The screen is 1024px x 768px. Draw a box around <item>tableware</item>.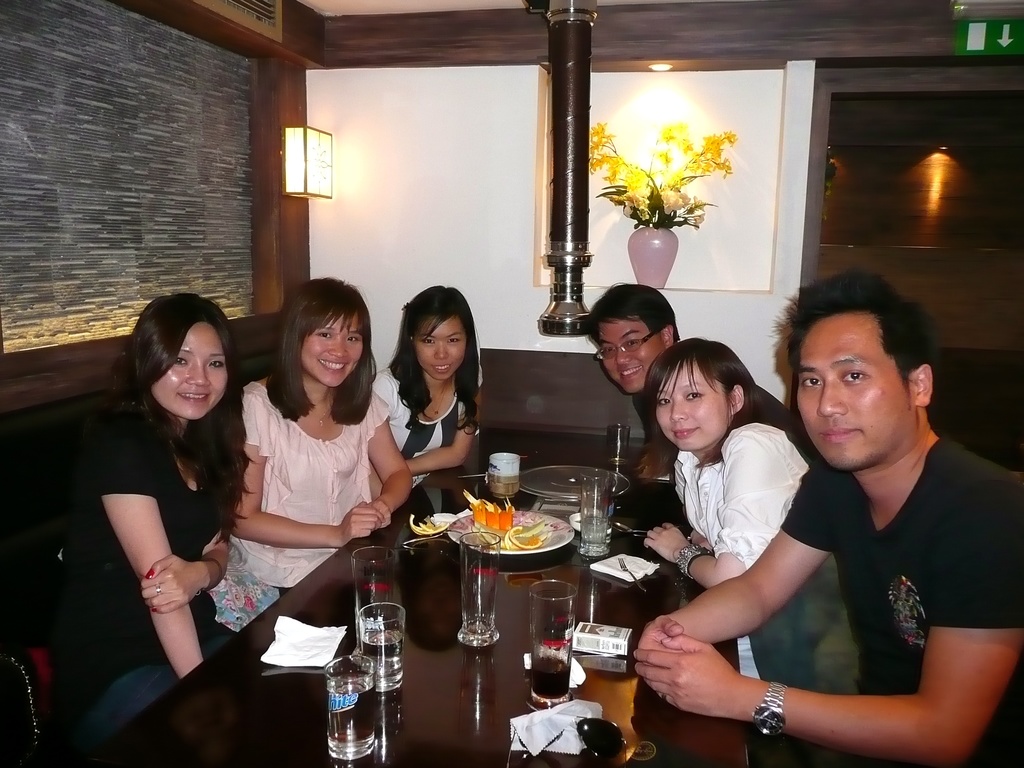
{"x1": 579, "y1": 467, "x2": 611, "y2": 557}.
